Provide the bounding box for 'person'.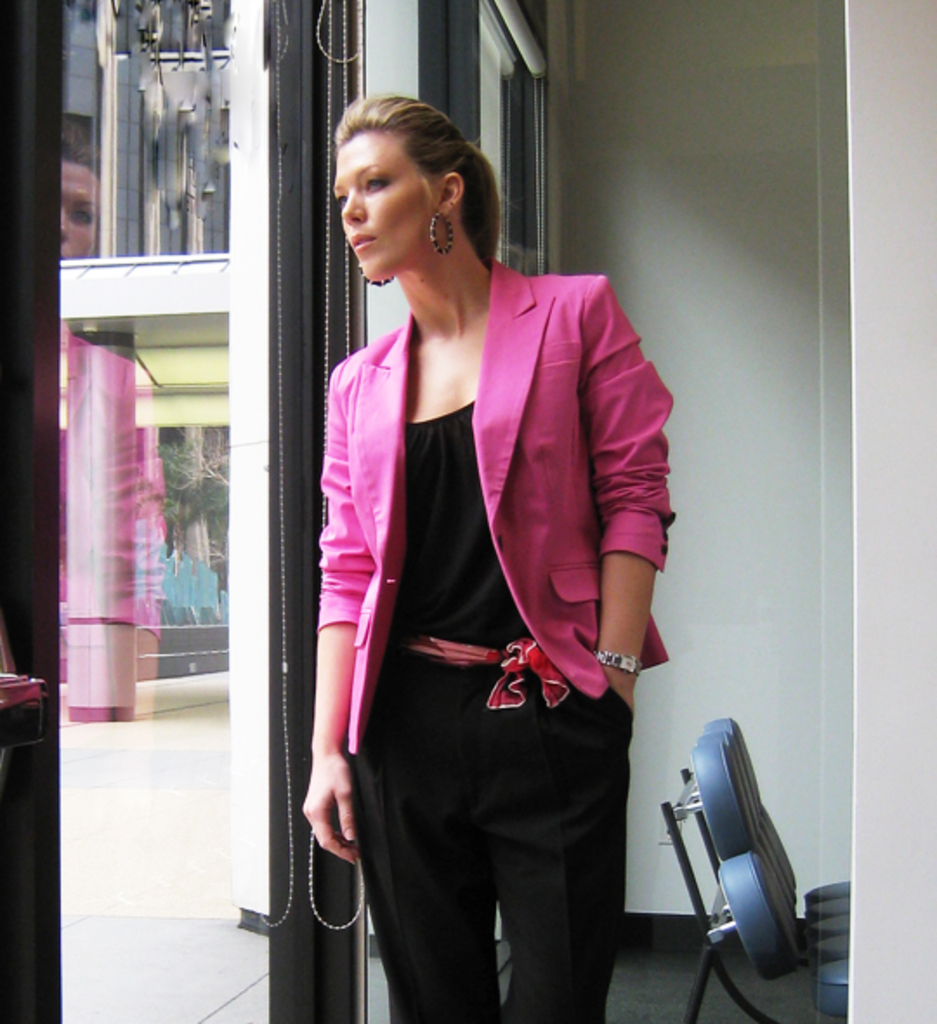
272, 83, 677, 1017.
